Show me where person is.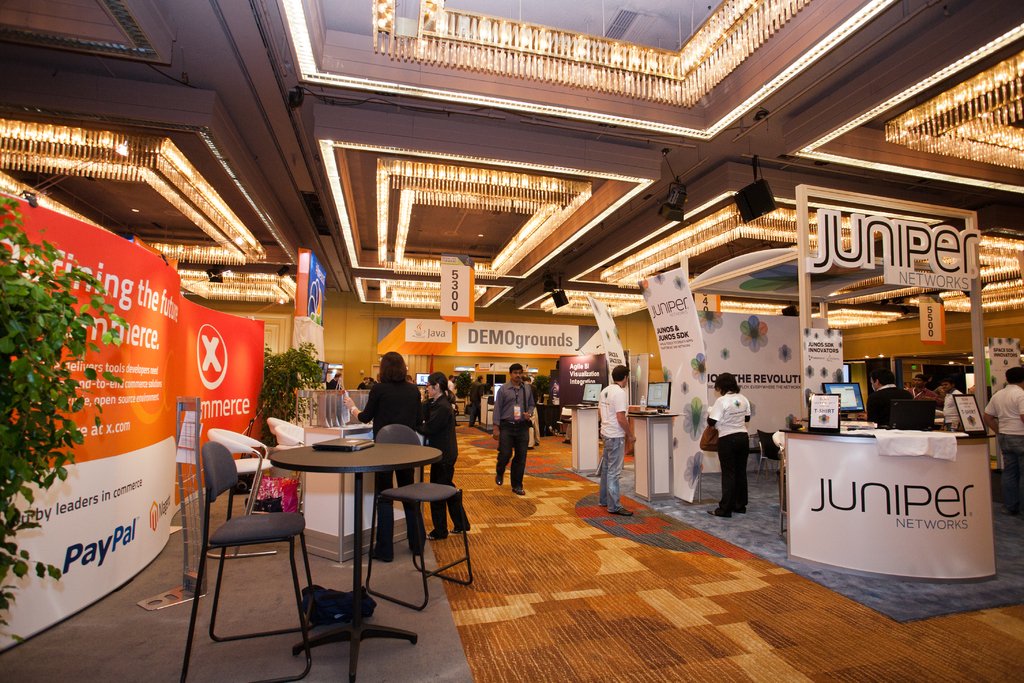
person is at <region>870, 370, 914, 428</region>.
